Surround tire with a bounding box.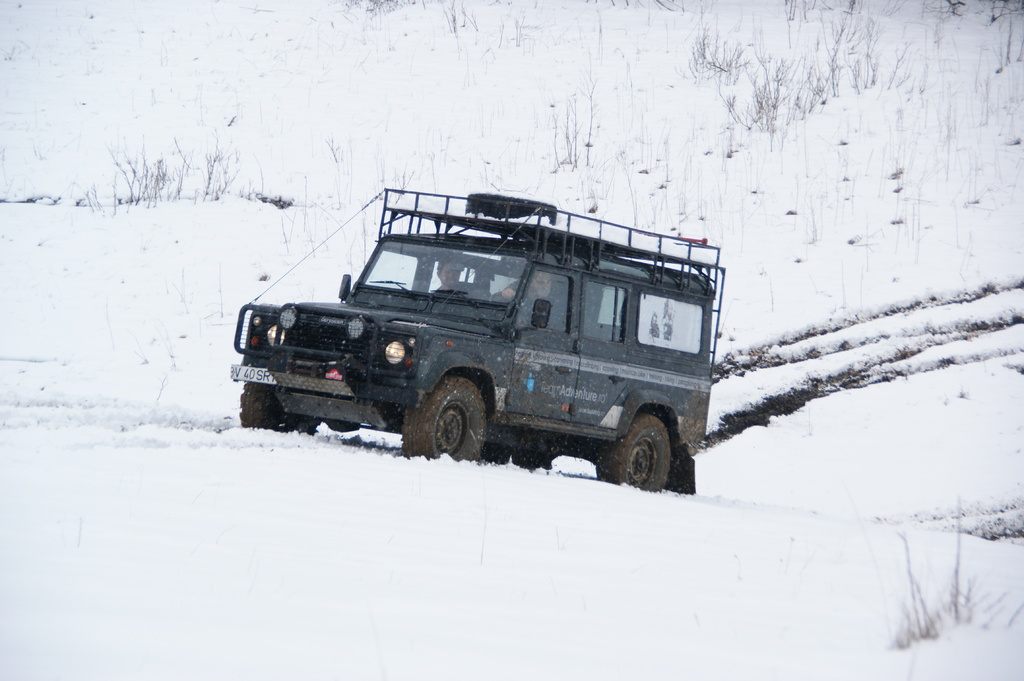
[x1=596, y1=415, x2=668, y2=483].
